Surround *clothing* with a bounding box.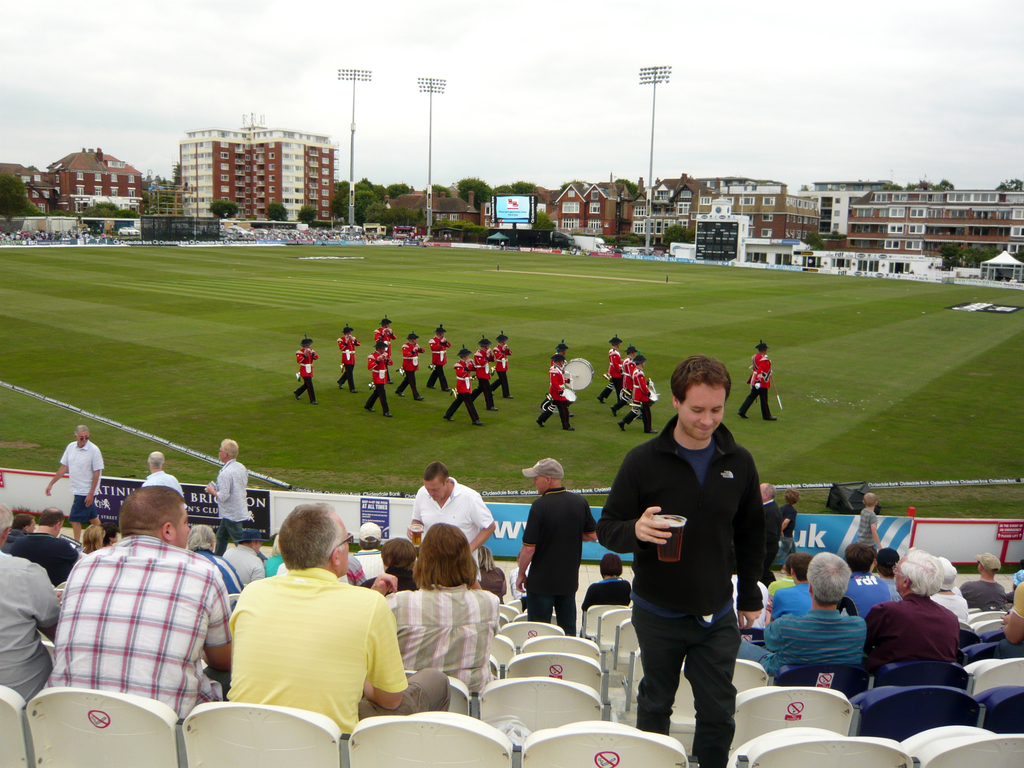
(x1=957, y1=582, x2=1007, y2=610).
